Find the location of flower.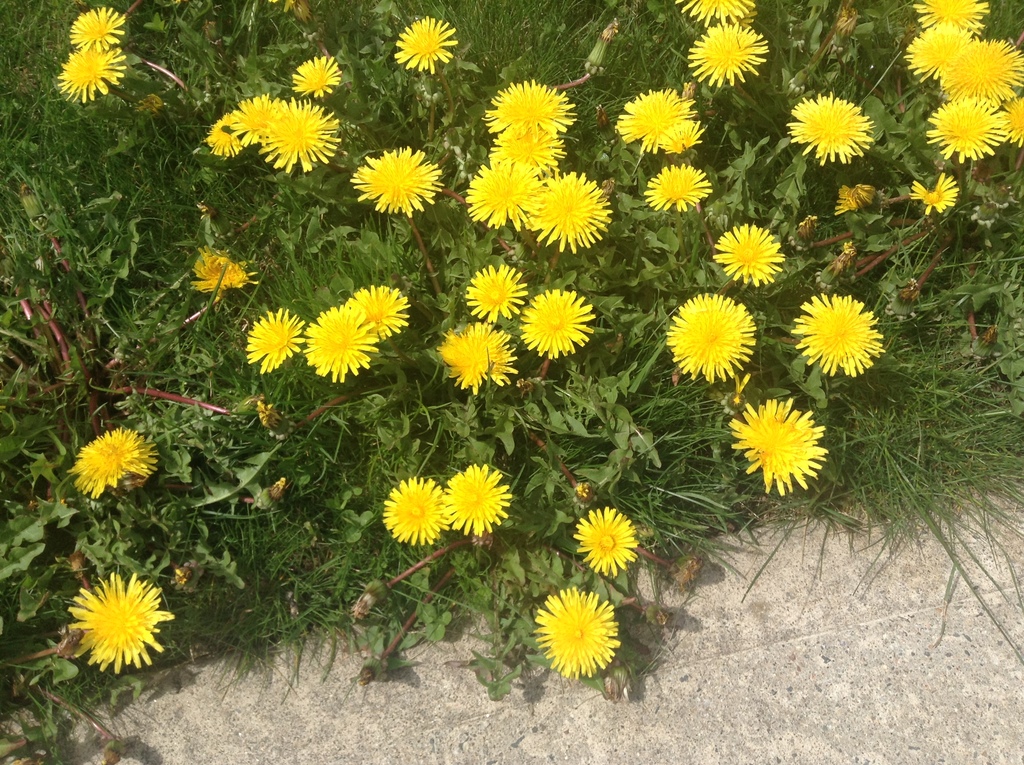
Location: x1=729 y1=401 x2=826 y2=504.
